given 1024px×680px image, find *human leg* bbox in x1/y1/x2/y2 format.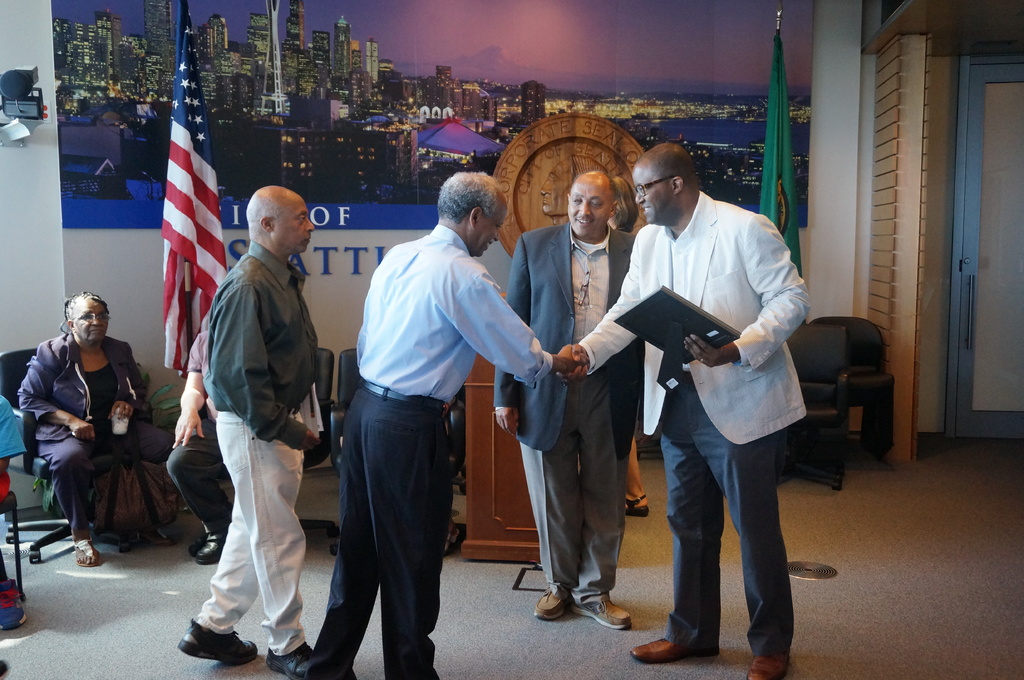
538/423/572/622.
